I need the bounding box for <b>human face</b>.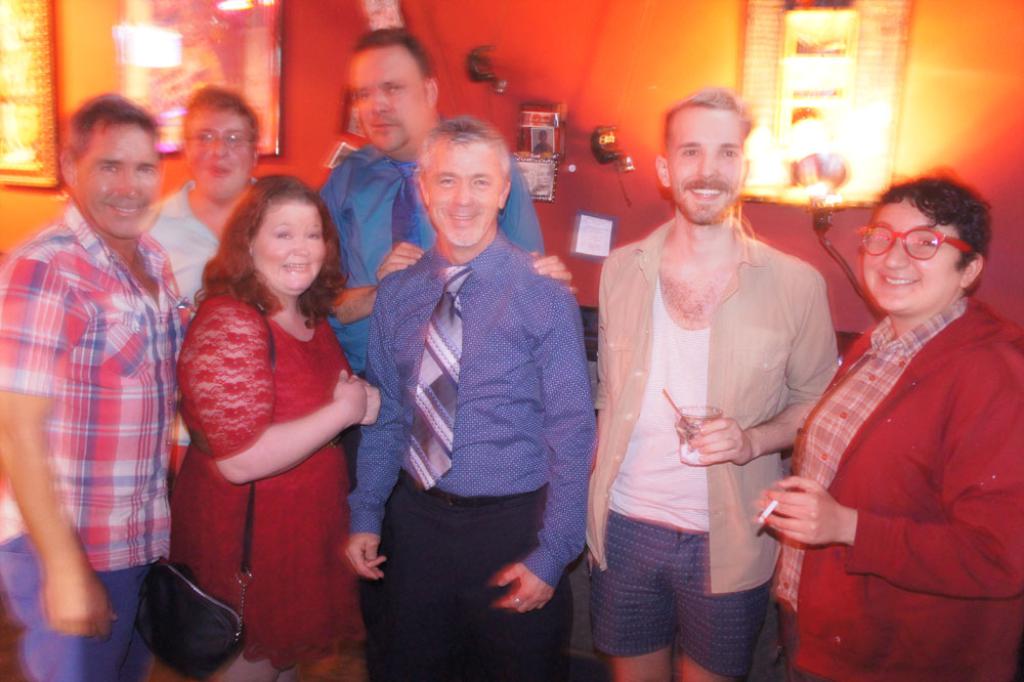
Here it is: (253, 204, 328, 300).
